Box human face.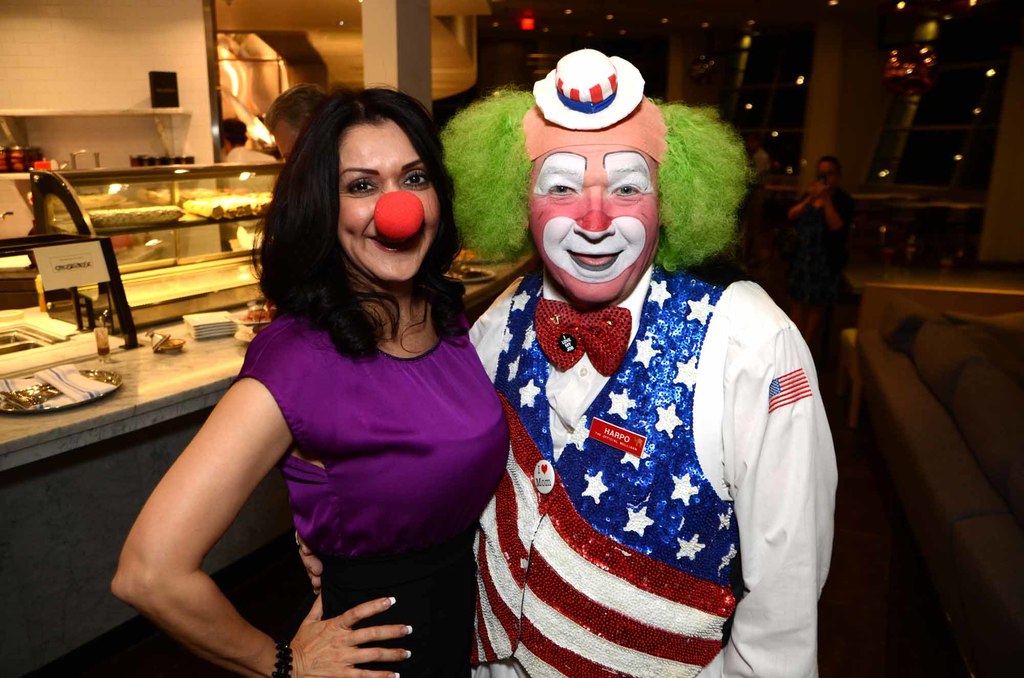
<bbox>335, 123, 440, 286</bbox>.
